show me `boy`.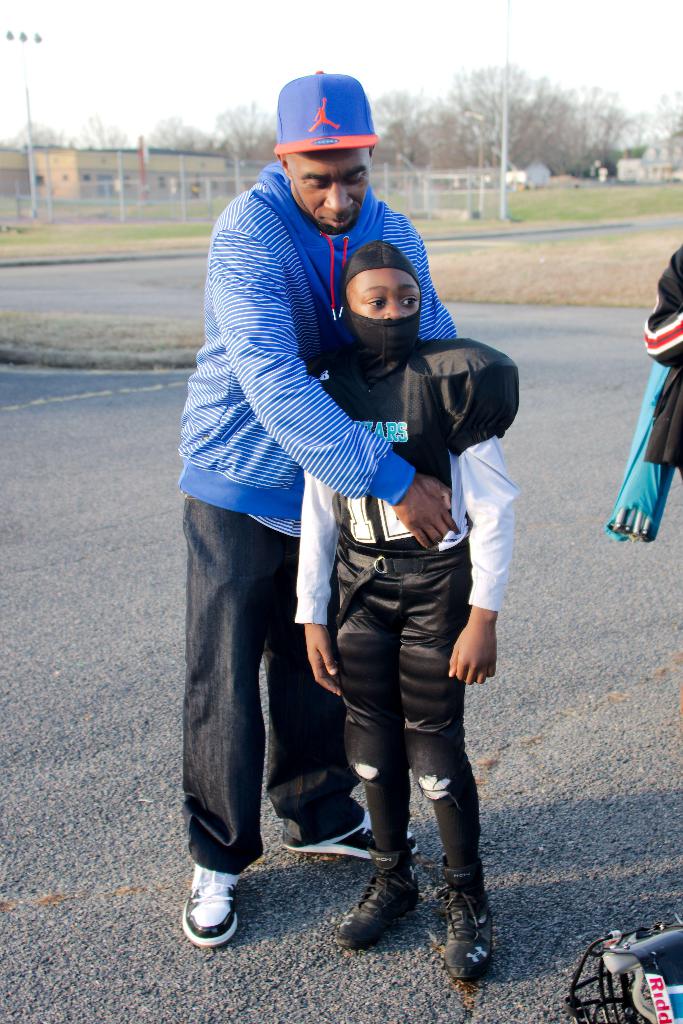
`boy` is here: rect(284, 246, 516, 973).
